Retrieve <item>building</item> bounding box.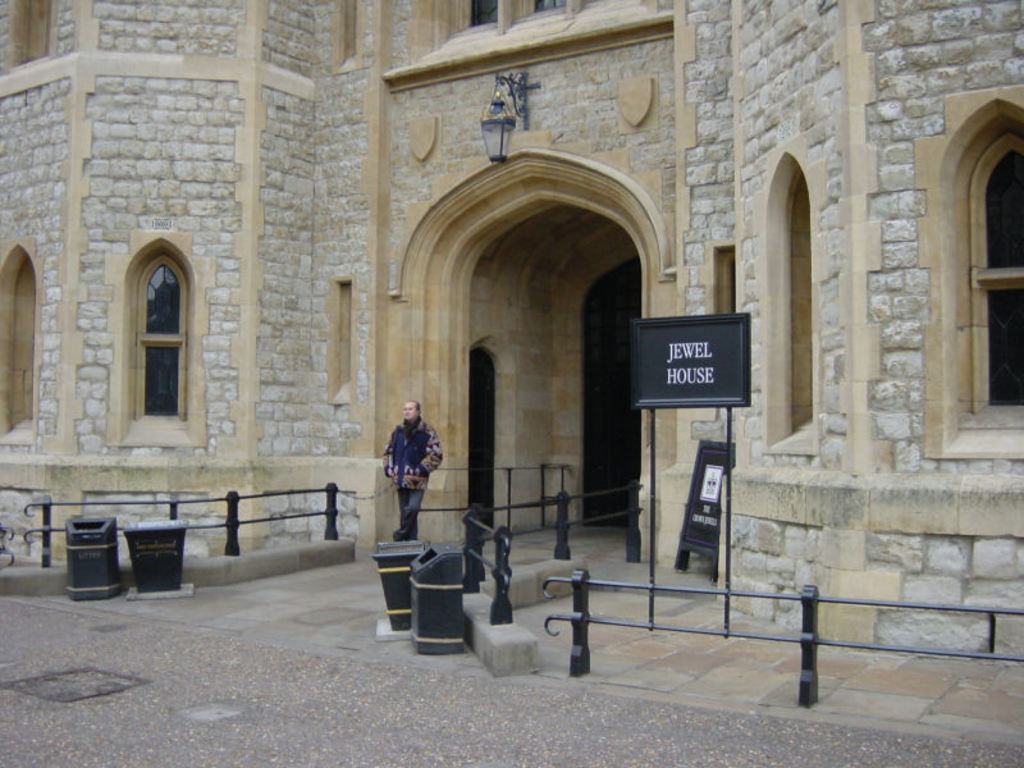
Bounding box: 0:0:1023:668.
